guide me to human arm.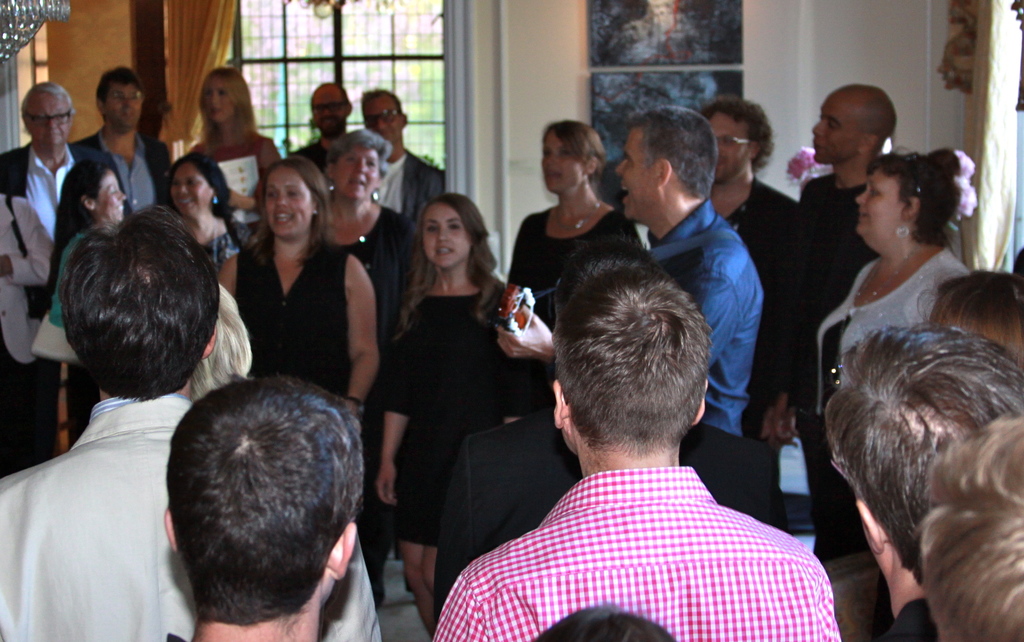
Guidance: [226,177,266,214].
